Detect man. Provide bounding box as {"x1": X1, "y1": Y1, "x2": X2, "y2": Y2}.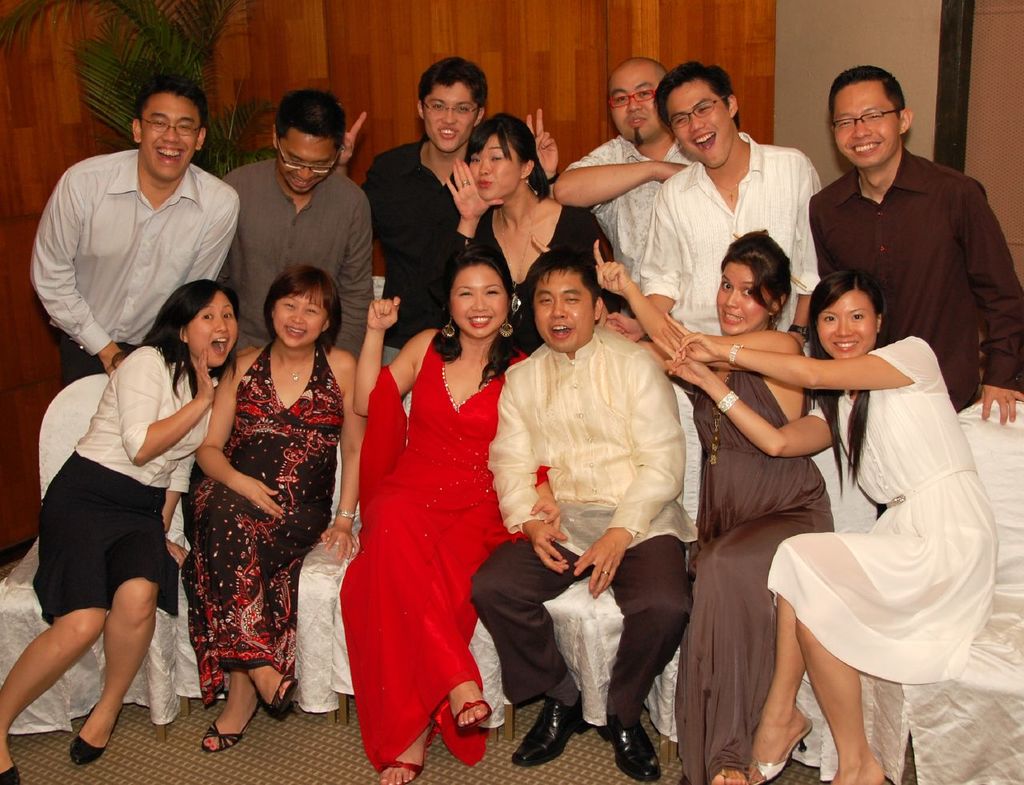
{"x1": 466, "y1": 252, "x2": 695, "y2": 782}.
